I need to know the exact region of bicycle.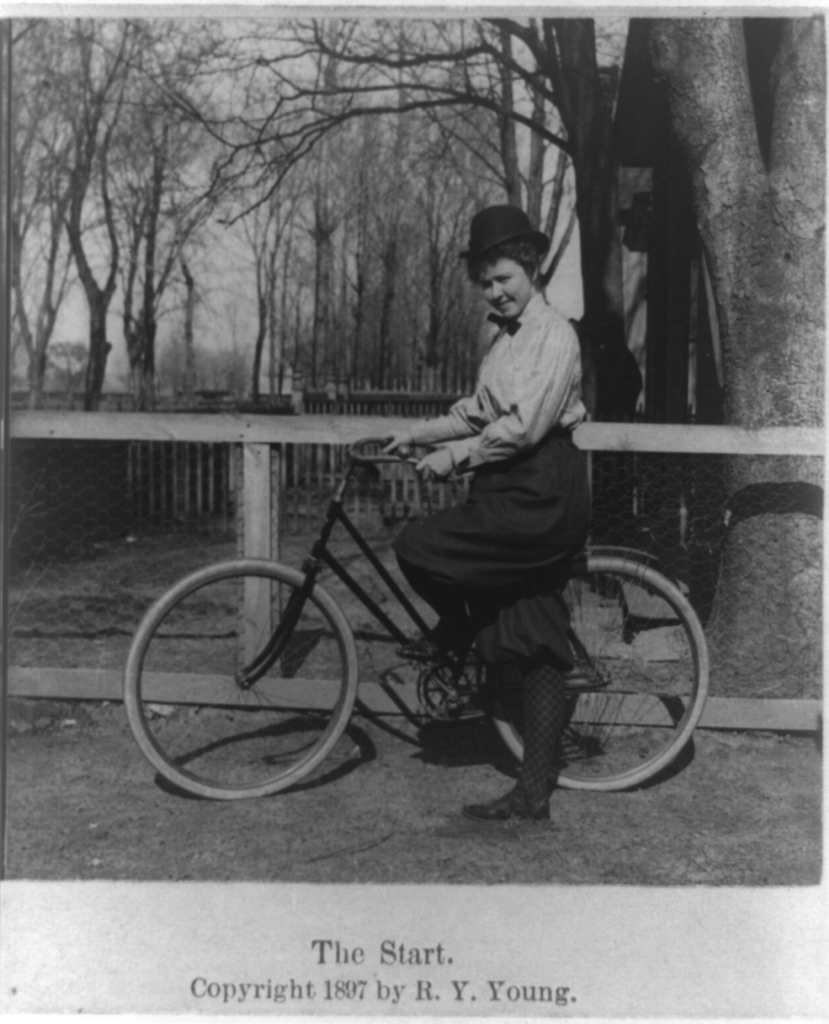
Region: x1=123 y1=430 x2=709 y2=803.
